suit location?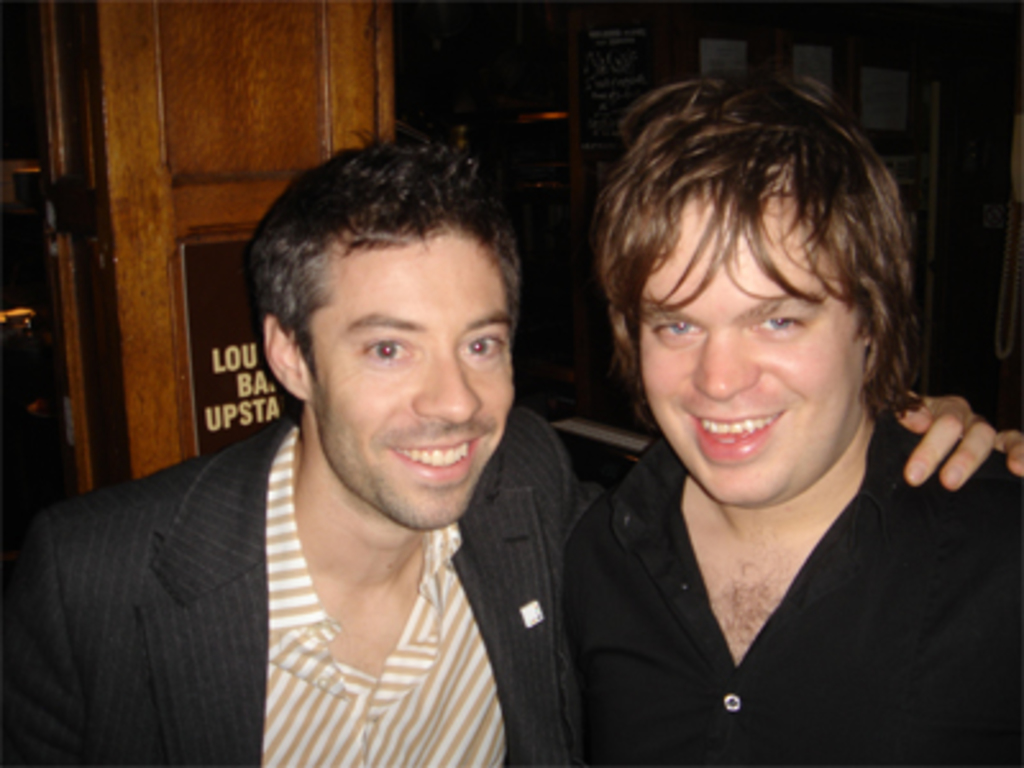
crop(0, 335, 617, 753)
